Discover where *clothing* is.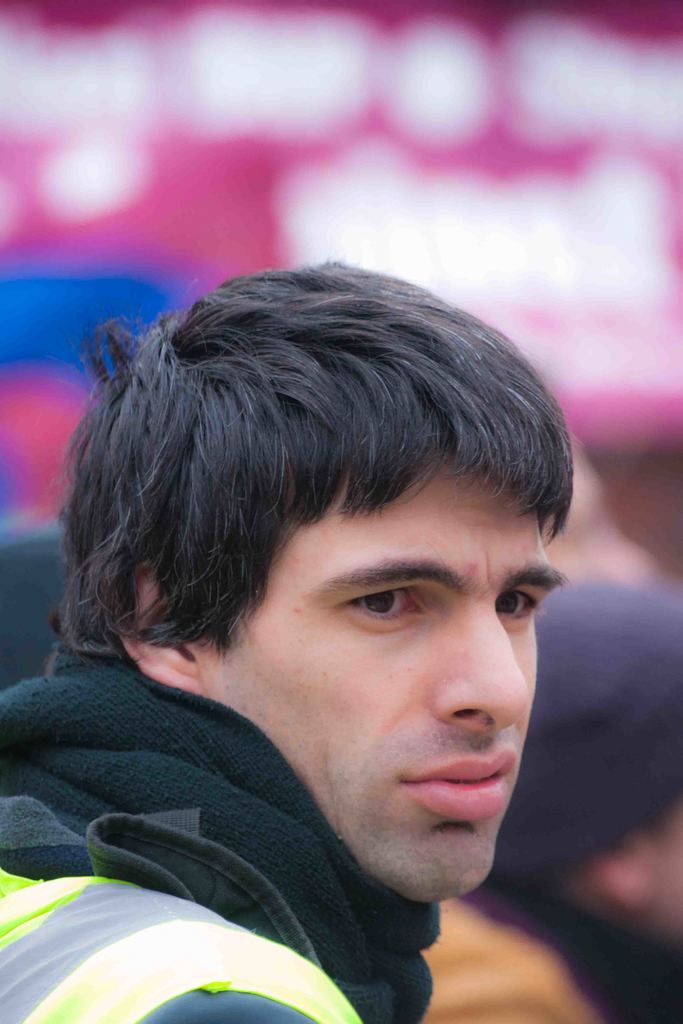
Discovered at (416,865,682,1023).
